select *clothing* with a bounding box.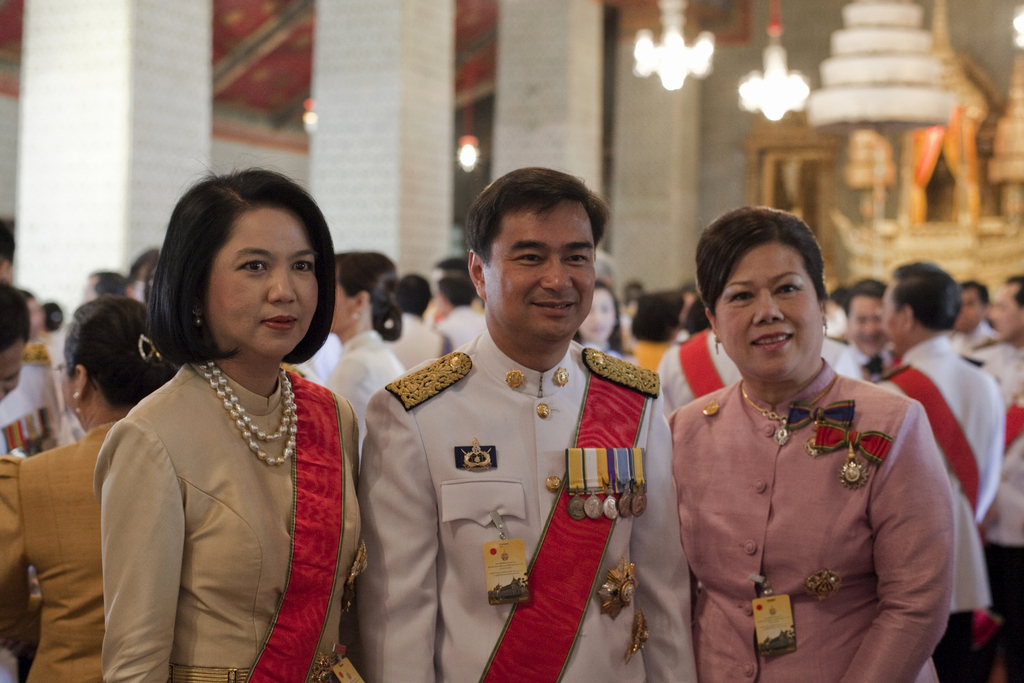
locate(936, 322, 991, 350).
